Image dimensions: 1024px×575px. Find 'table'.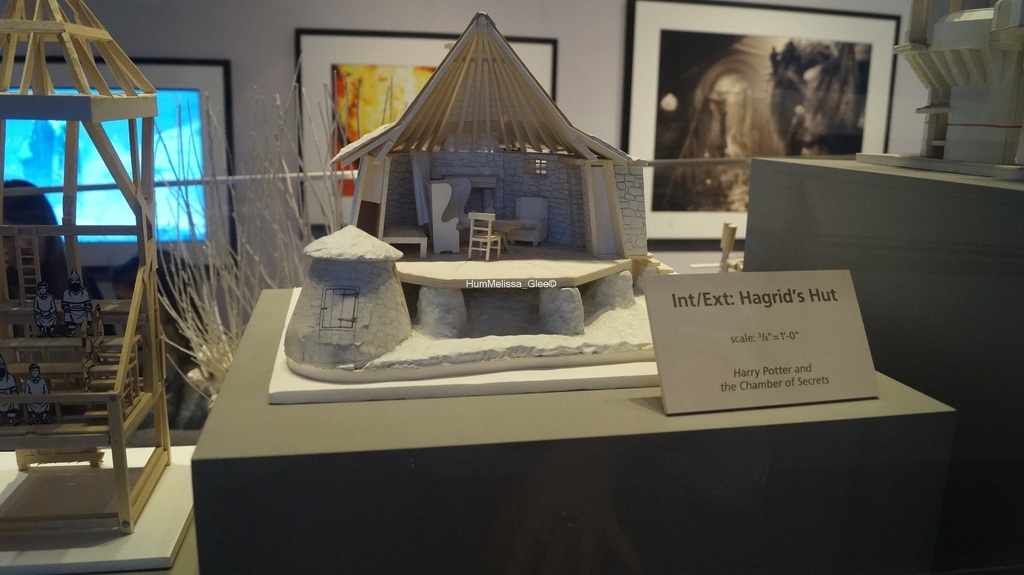
0/440/200/574.
